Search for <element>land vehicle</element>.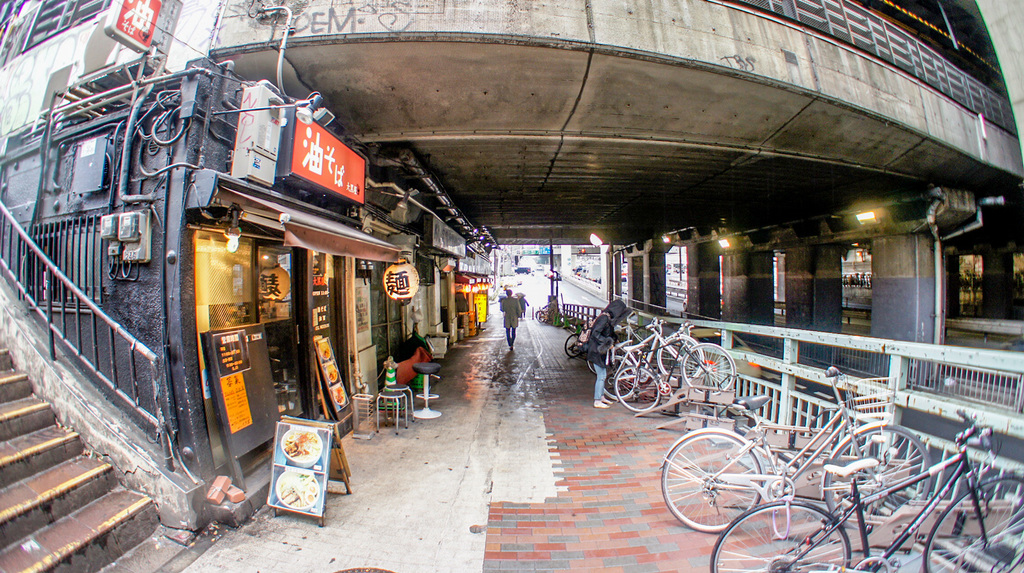
Found at (left=614, top=323, right=740, bottom=411).
